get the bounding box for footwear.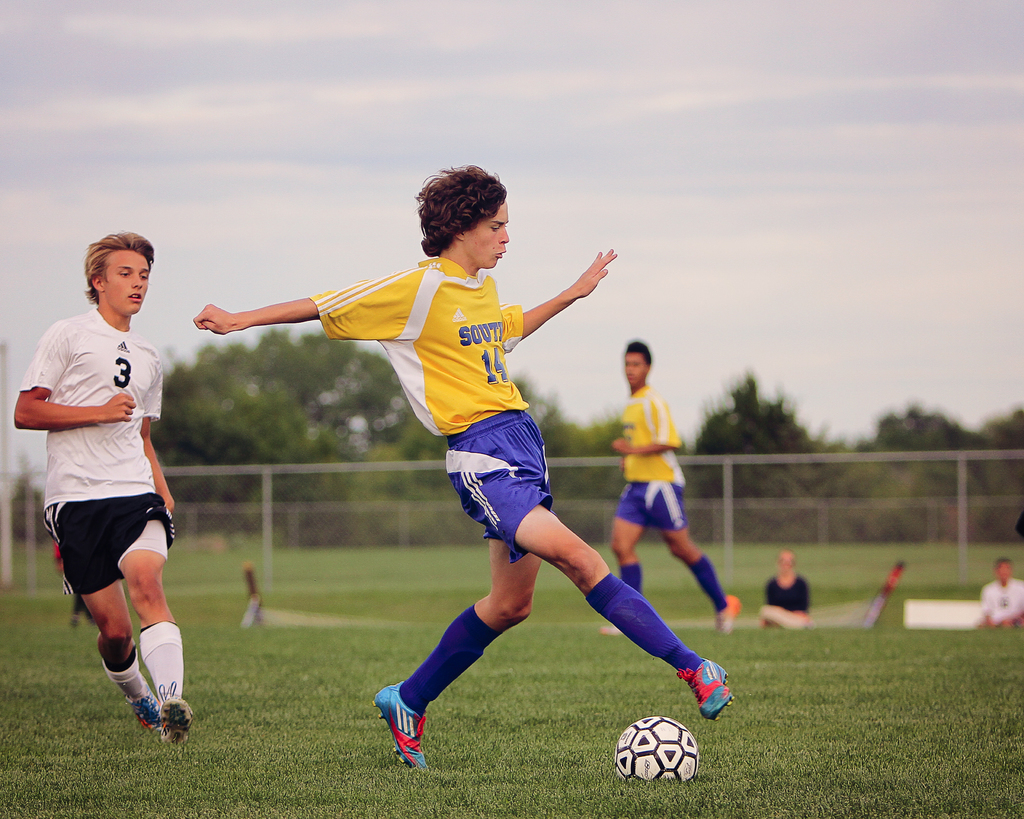
[left=675, top=656, right=742, bottom=724].
